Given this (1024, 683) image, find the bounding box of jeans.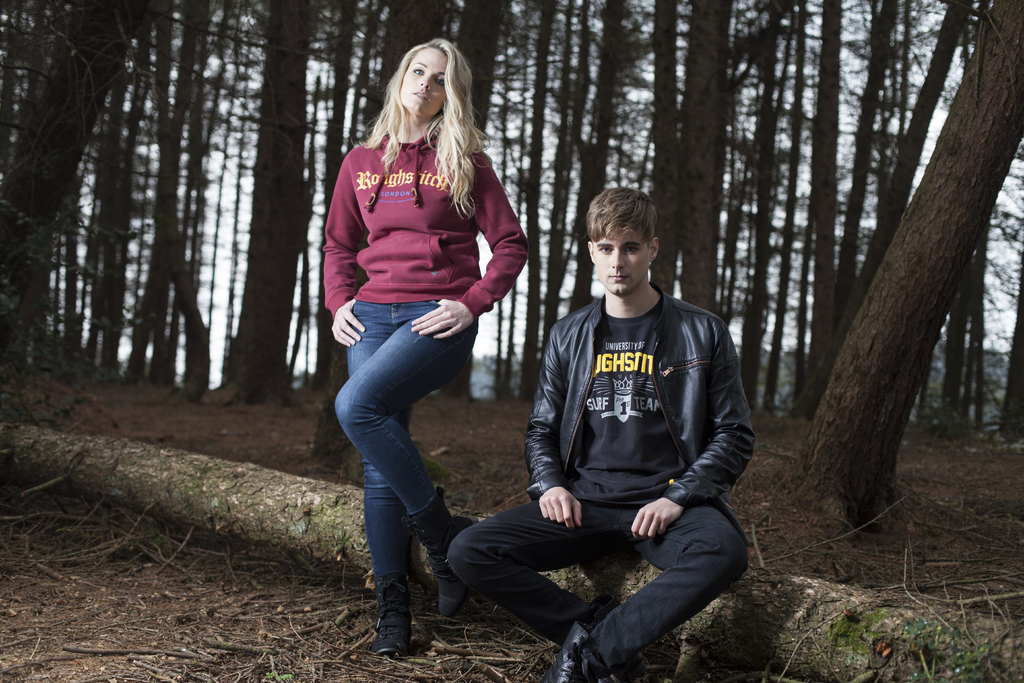
{"left": 328, "top": 310, "right": 505, "bottom": 645}.
